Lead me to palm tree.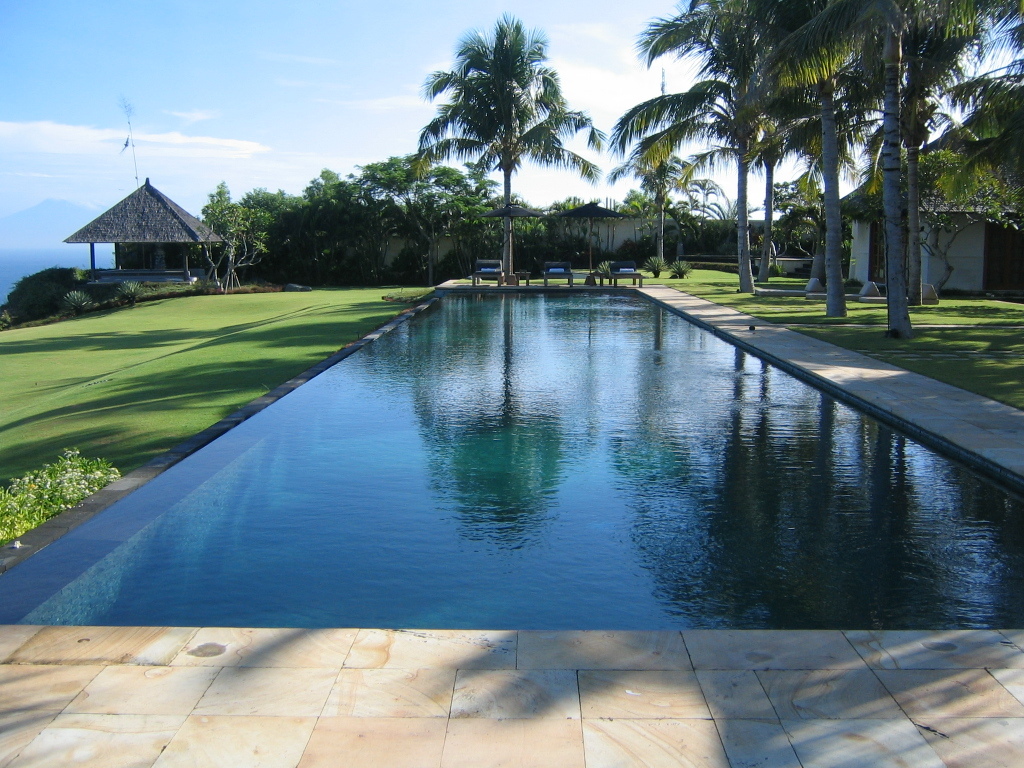
Lead to bbox=[665, 72, 786, 278].
